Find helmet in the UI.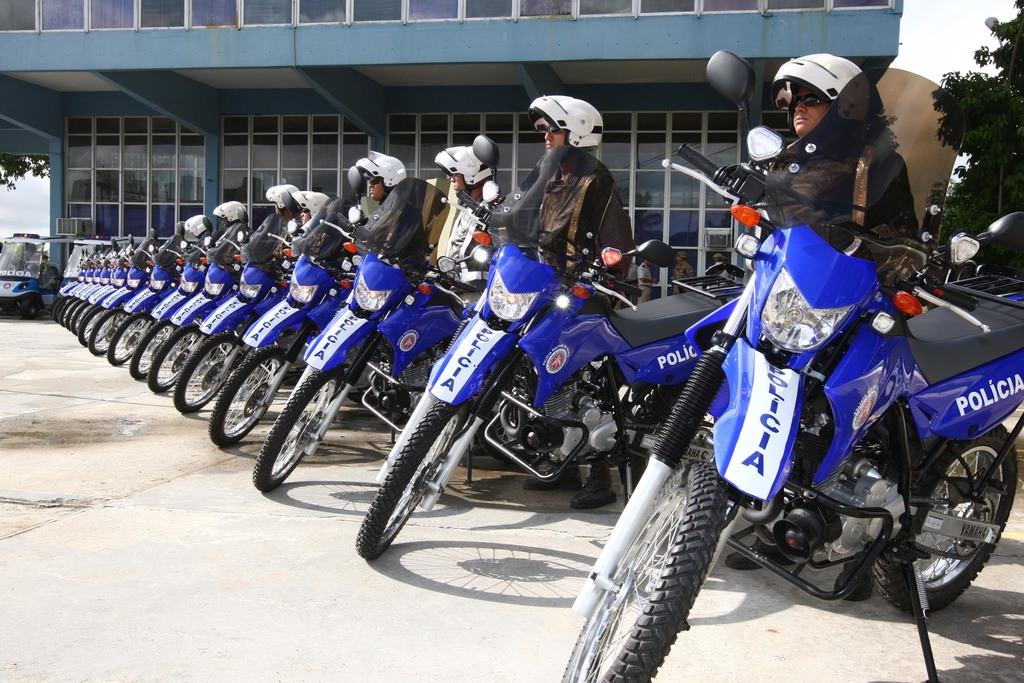
UI element at bbox(531, 96, 601, 147).
